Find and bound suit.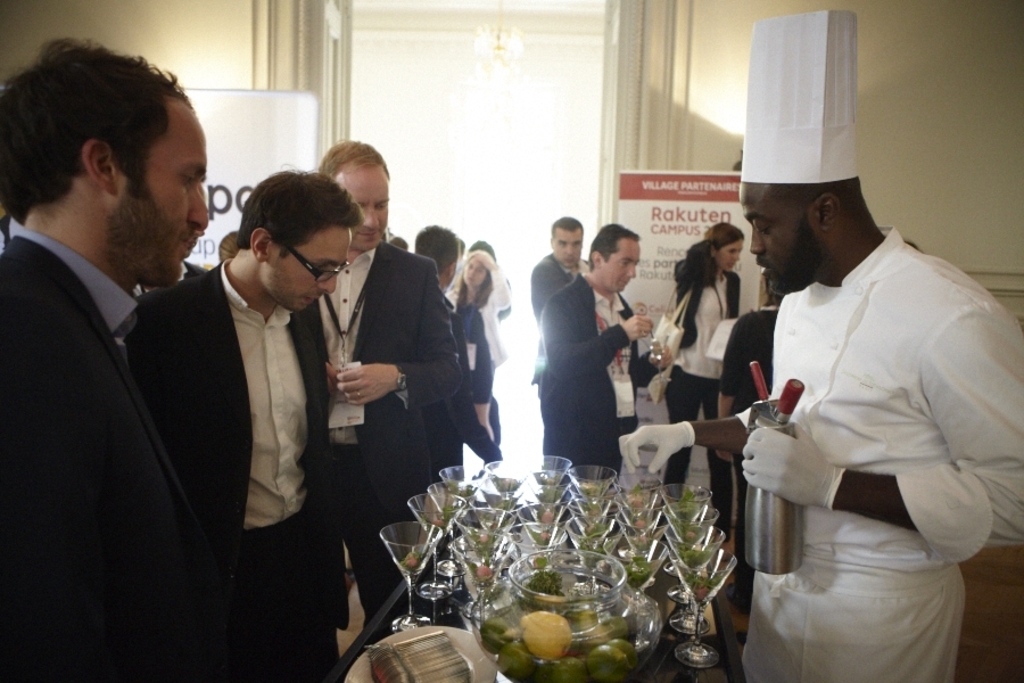
Bound: box=[532, 253, 588, 316].
